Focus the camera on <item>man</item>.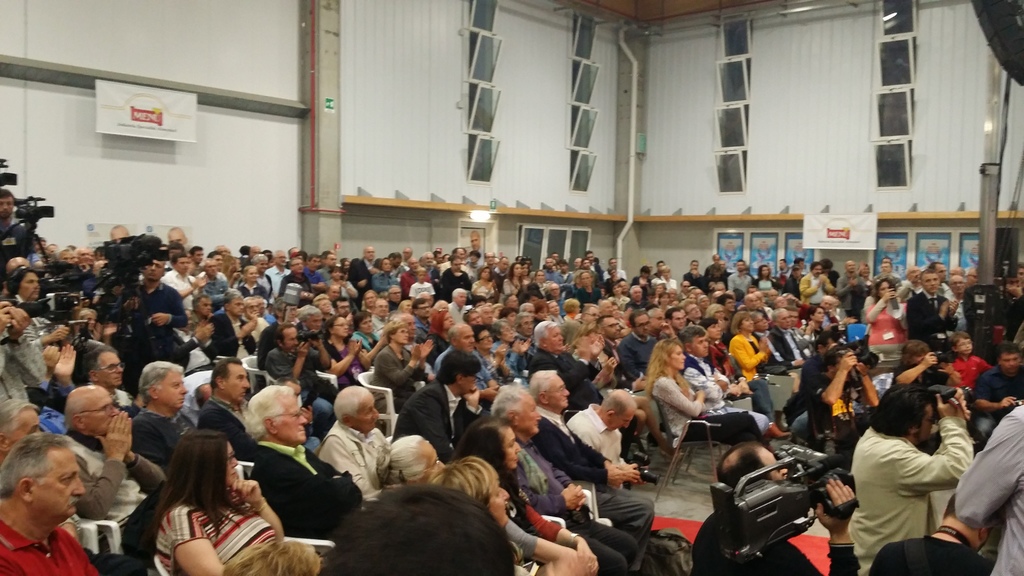
Focus region: 724 257 752 296.
